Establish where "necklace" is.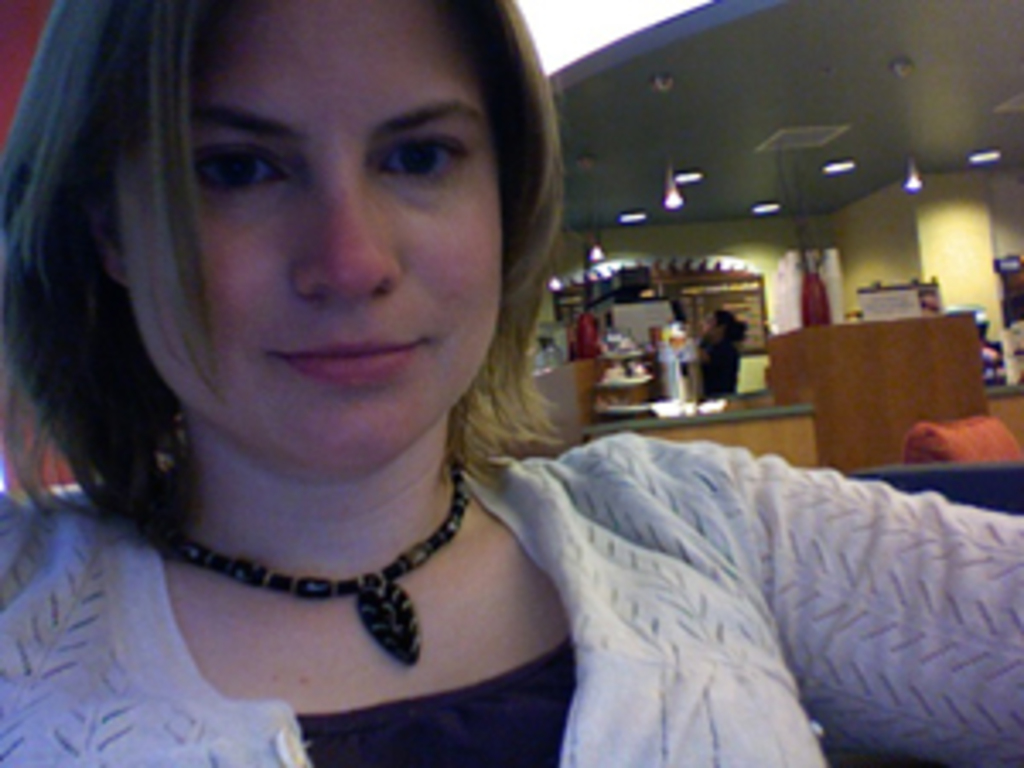
Established at select_region(119, 461, 522, 693).
